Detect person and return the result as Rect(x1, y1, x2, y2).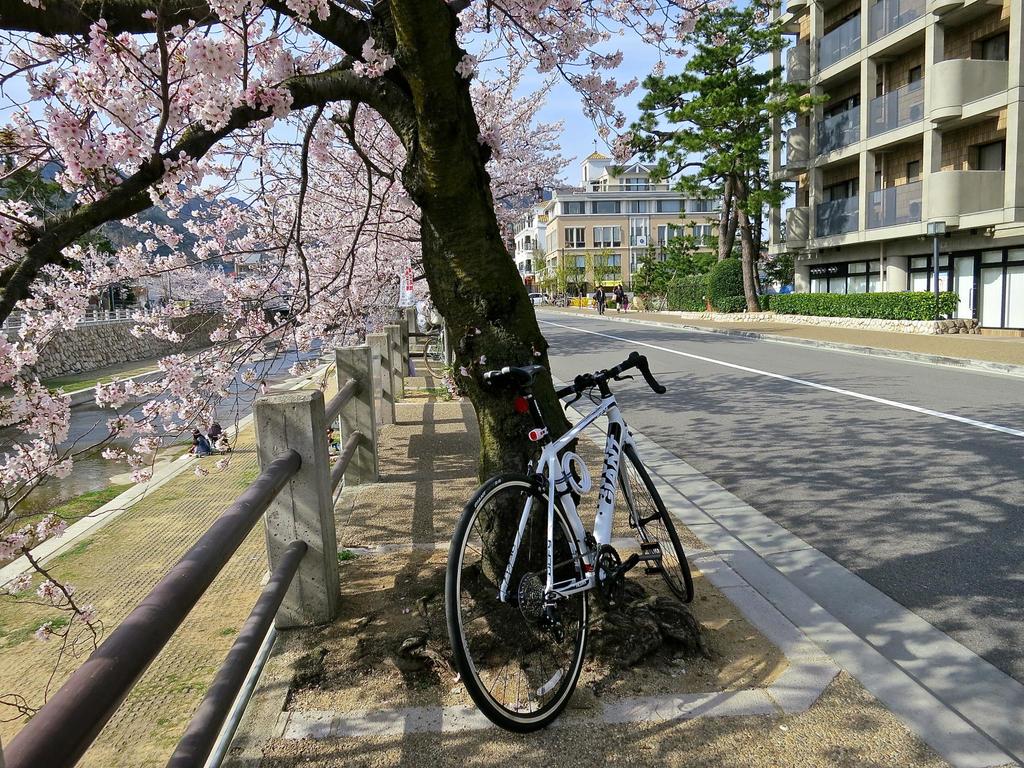
Rect(593, 284, 607, 315).
